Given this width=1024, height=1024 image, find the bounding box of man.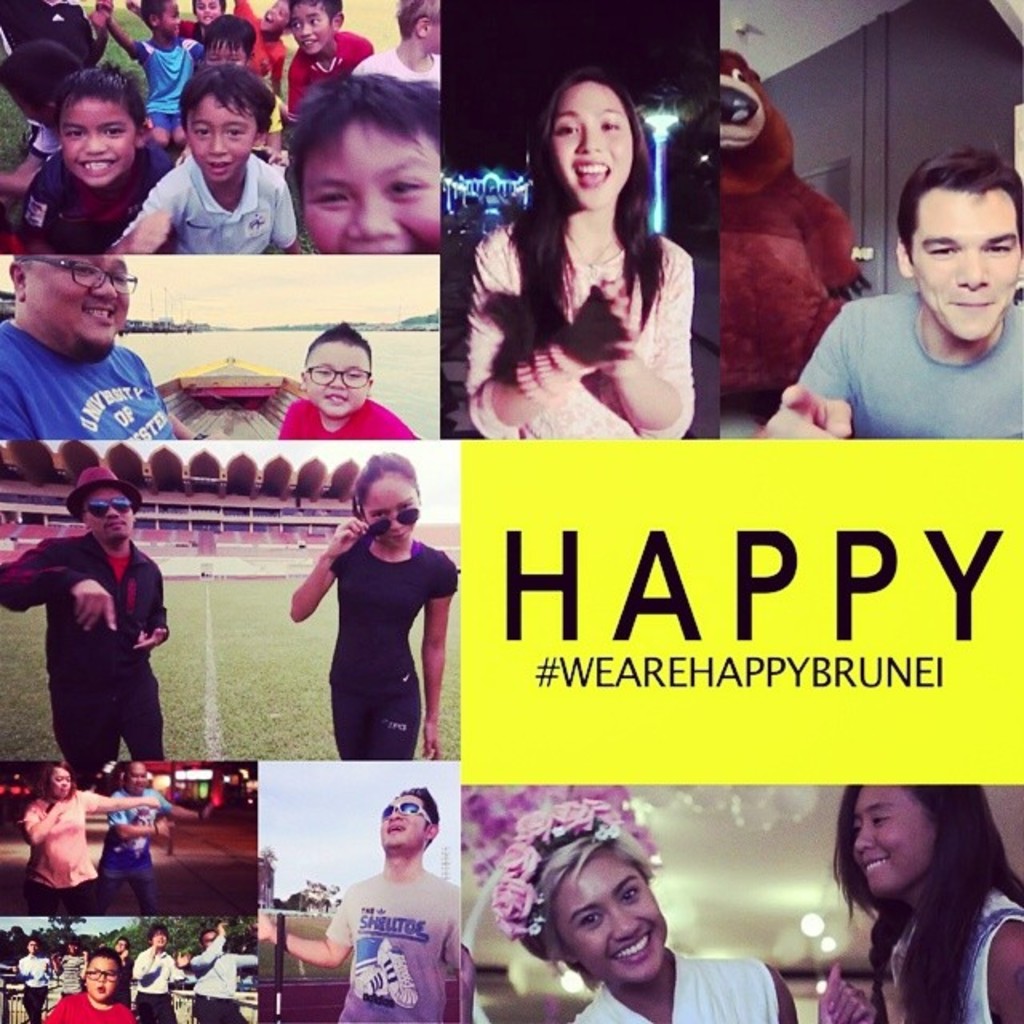
x1=253 y1=784 x2=461 y2=1022.
